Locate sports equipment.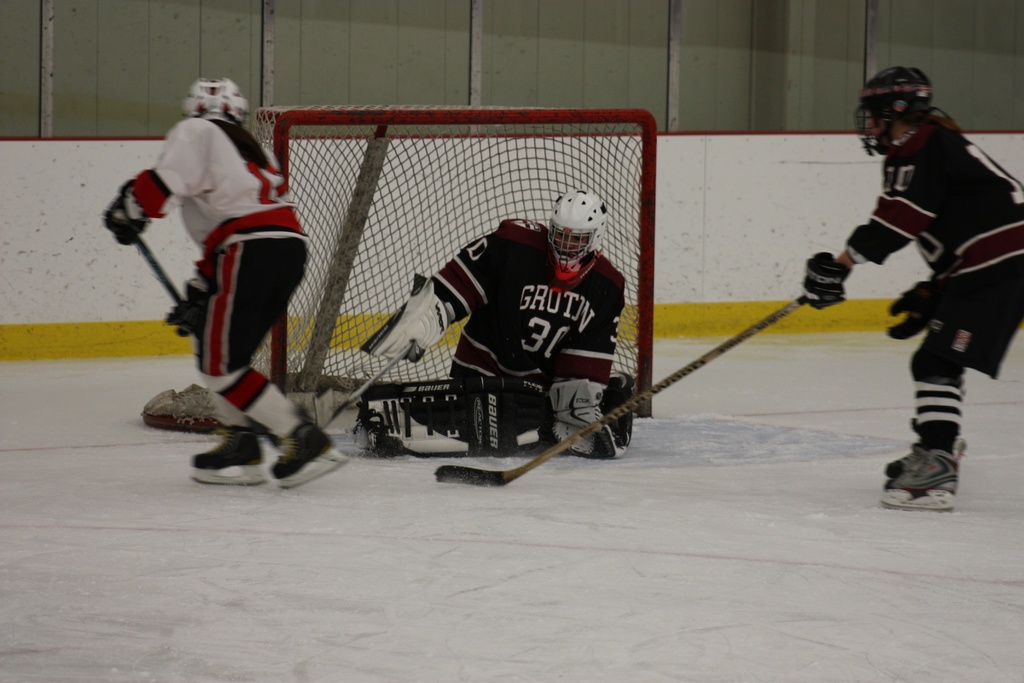
Bounding box: 356,272,447,359.
